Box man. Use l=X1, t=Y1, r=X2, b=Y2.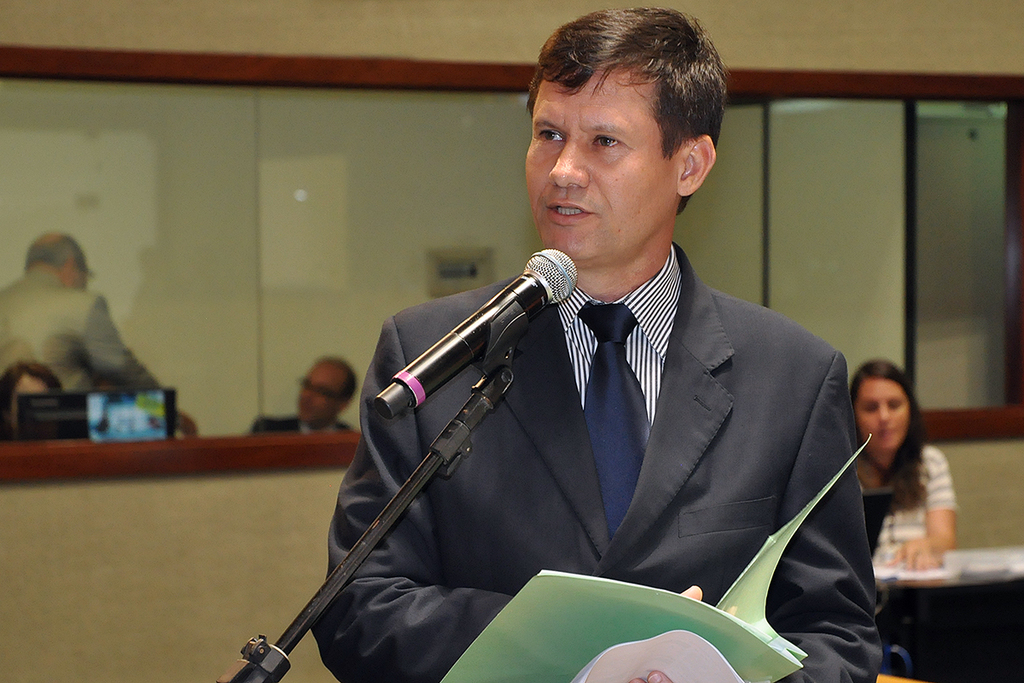
l=0, t=231, r=203, b=431.
